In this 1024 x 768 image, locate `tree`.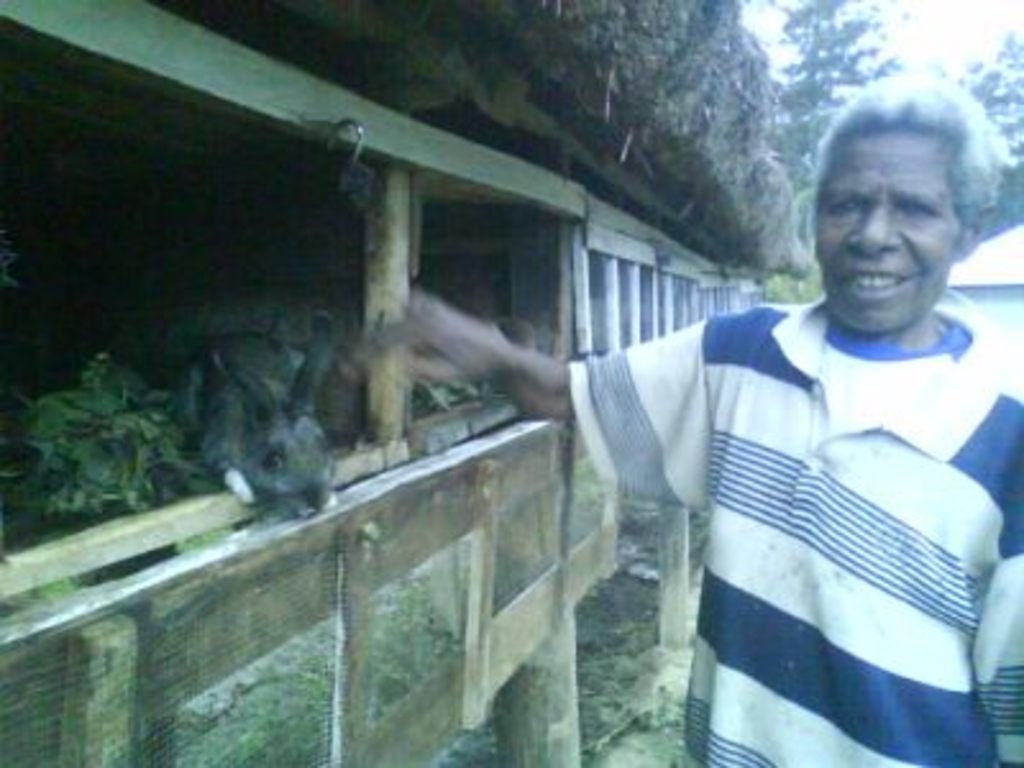
Bounding box: x1=940 y1=28 x2=1021 y2=251.
